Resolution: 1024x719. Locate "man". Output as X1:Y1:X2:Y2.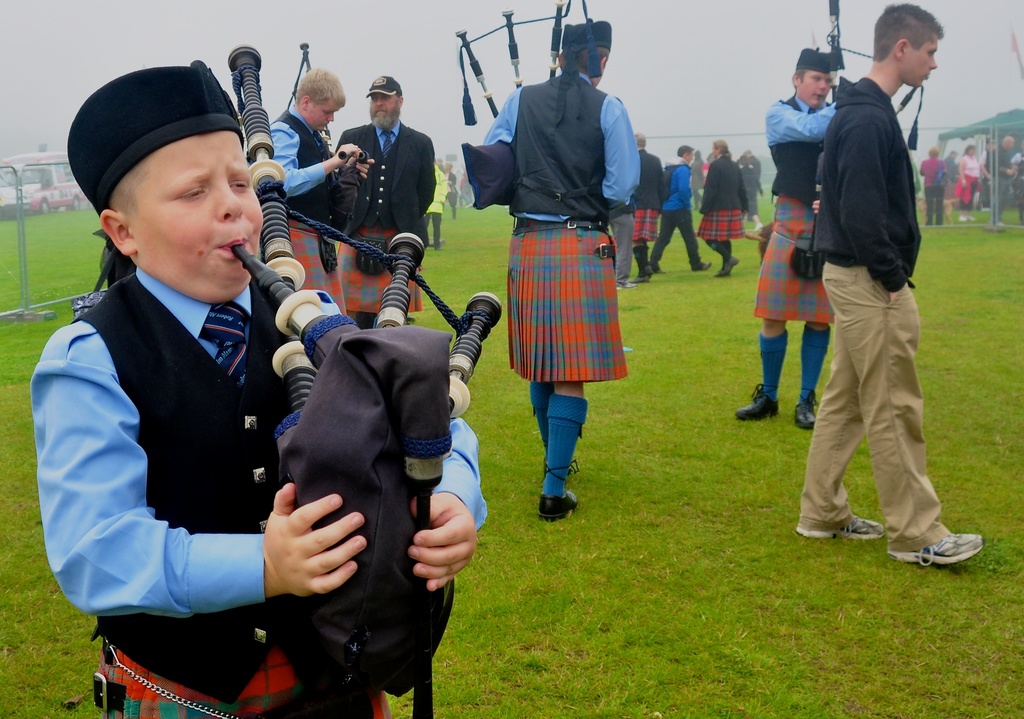
610:206:633:282.
